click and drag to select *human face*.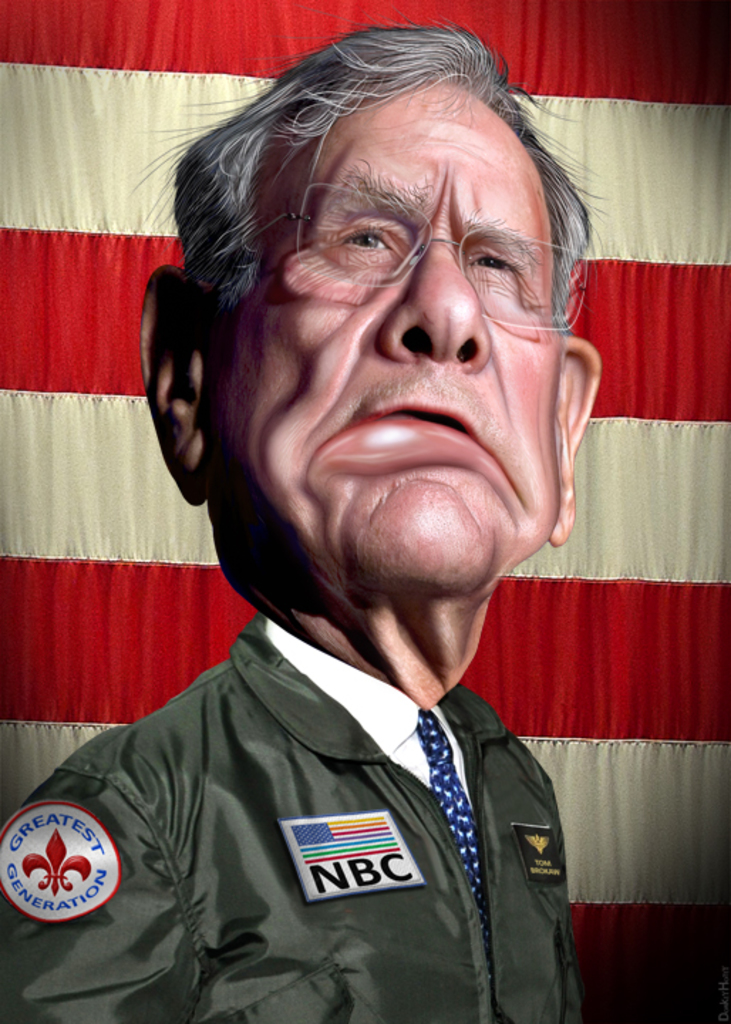
Selection: bbox=(208, 61, 565, 583).
